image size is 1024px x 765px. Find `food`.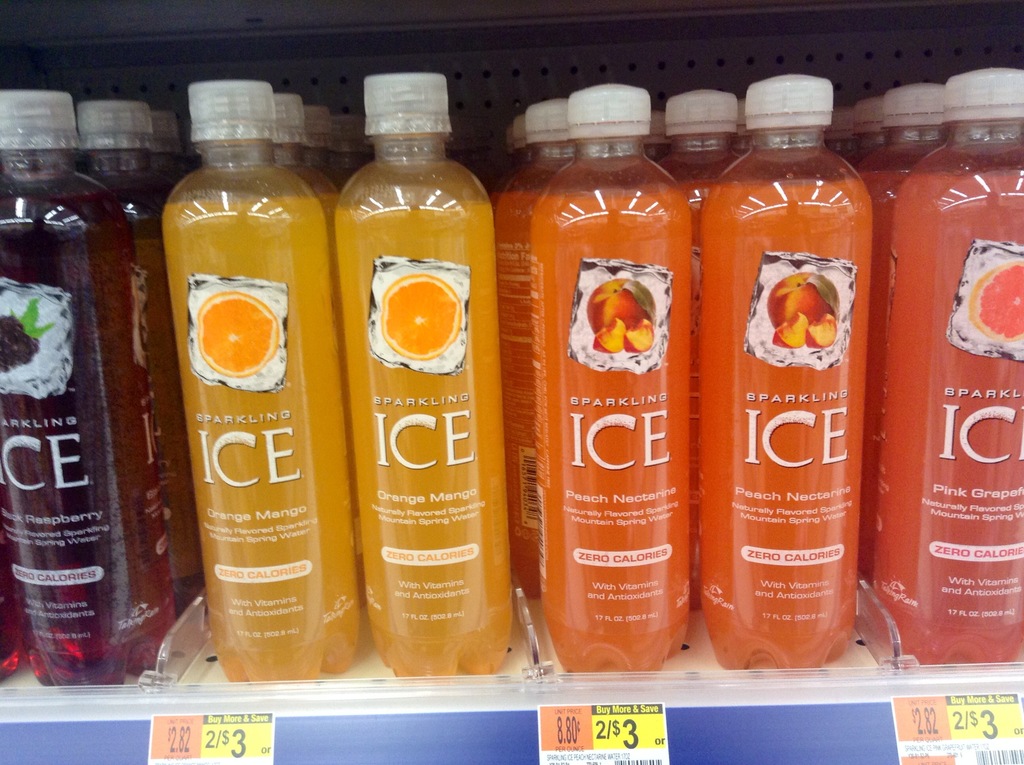
bbox=[620, 321, 653, 350].
